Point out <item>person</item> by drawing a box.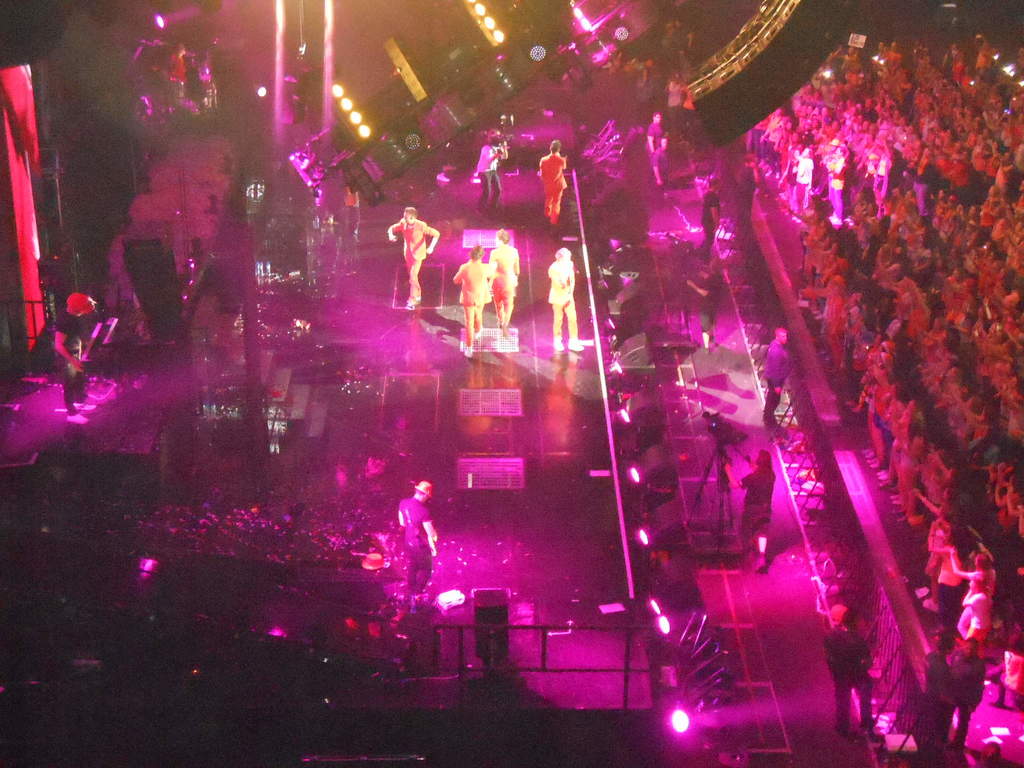
Rect(922, 630, 957, 740).
